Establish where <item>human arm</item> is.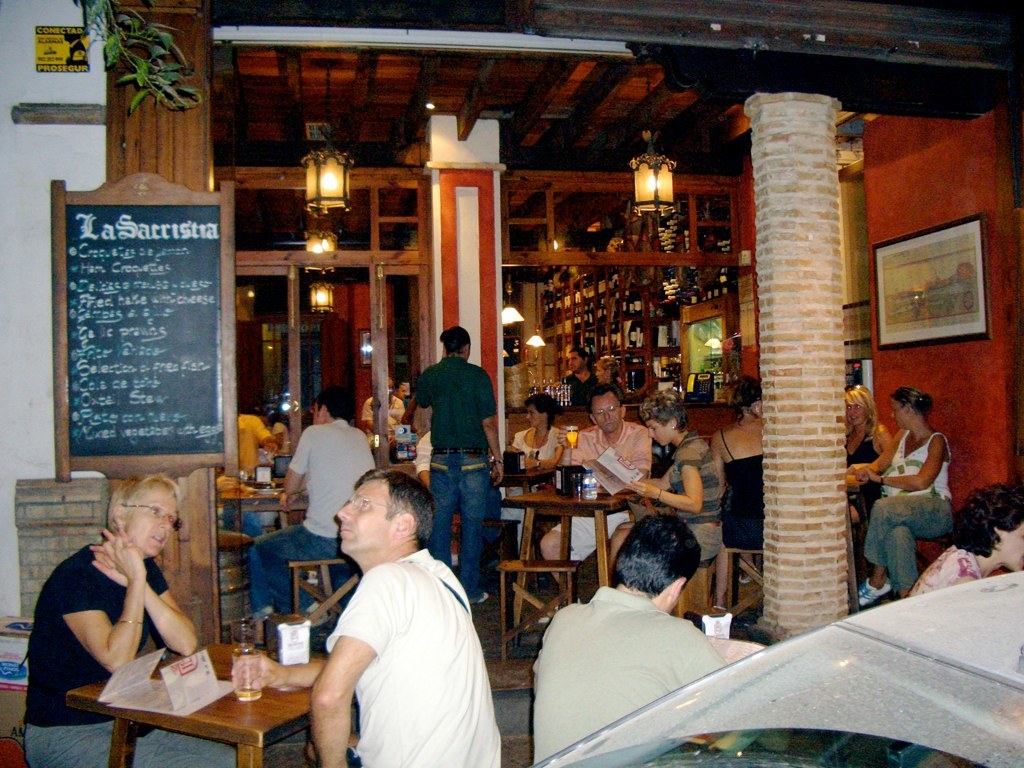
Established at rect(868, 426, 950, 492).
